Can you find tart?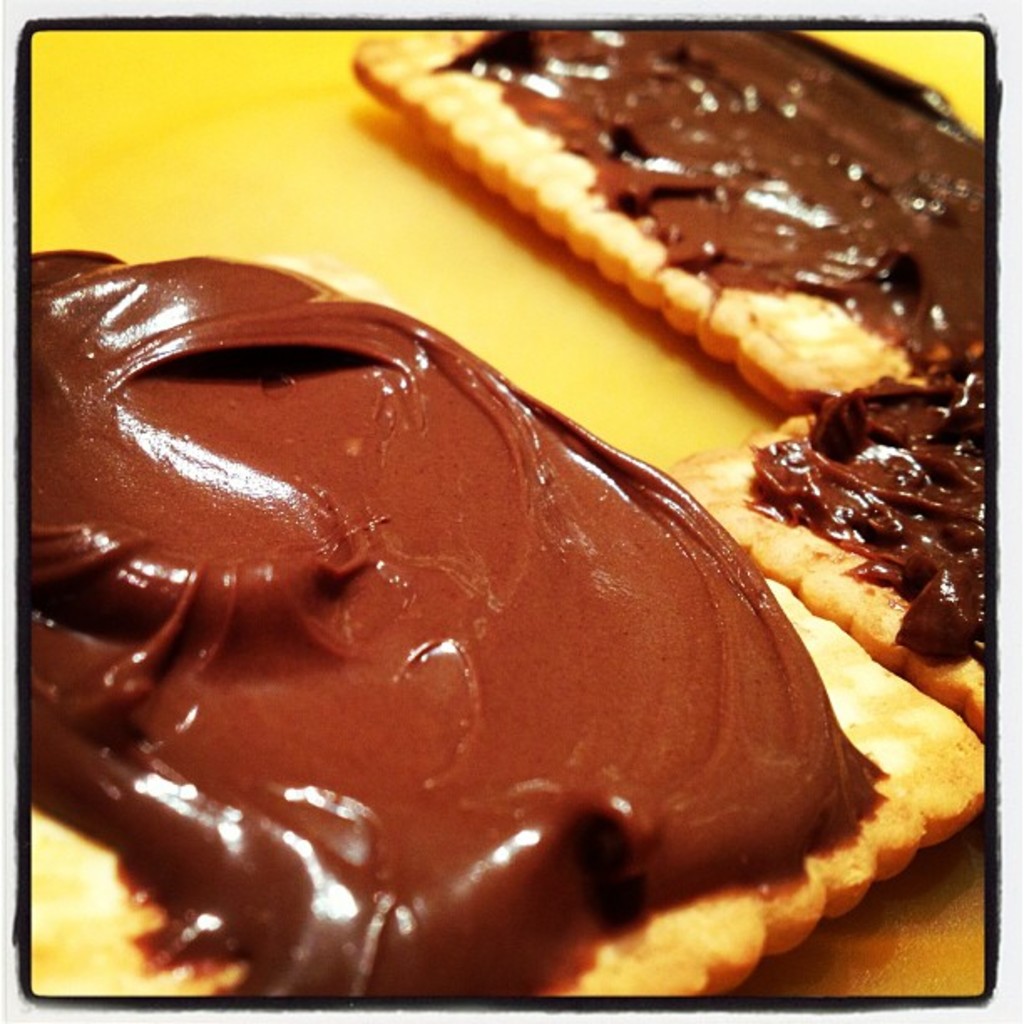
Yes, bounding box: left=658, top=356, right=997, bottom=738.
